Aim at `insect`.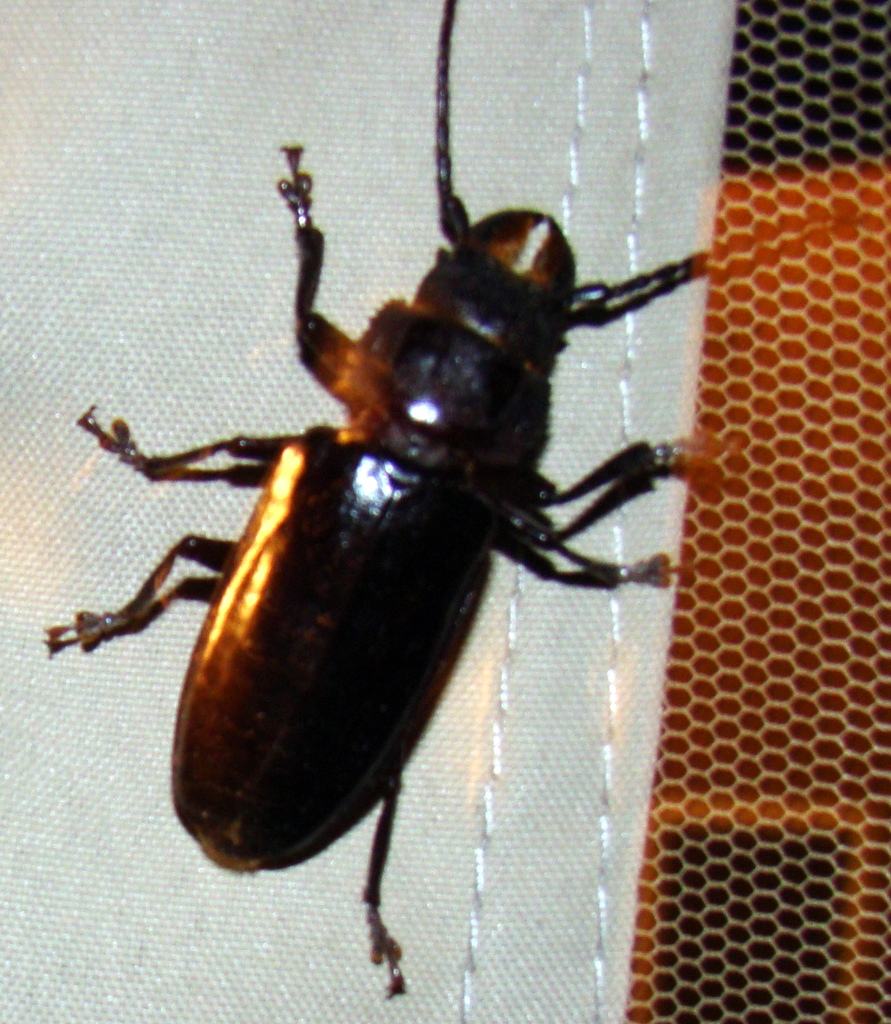
Aimed at (x1=47, y1=1, x2=711, y2=995).
